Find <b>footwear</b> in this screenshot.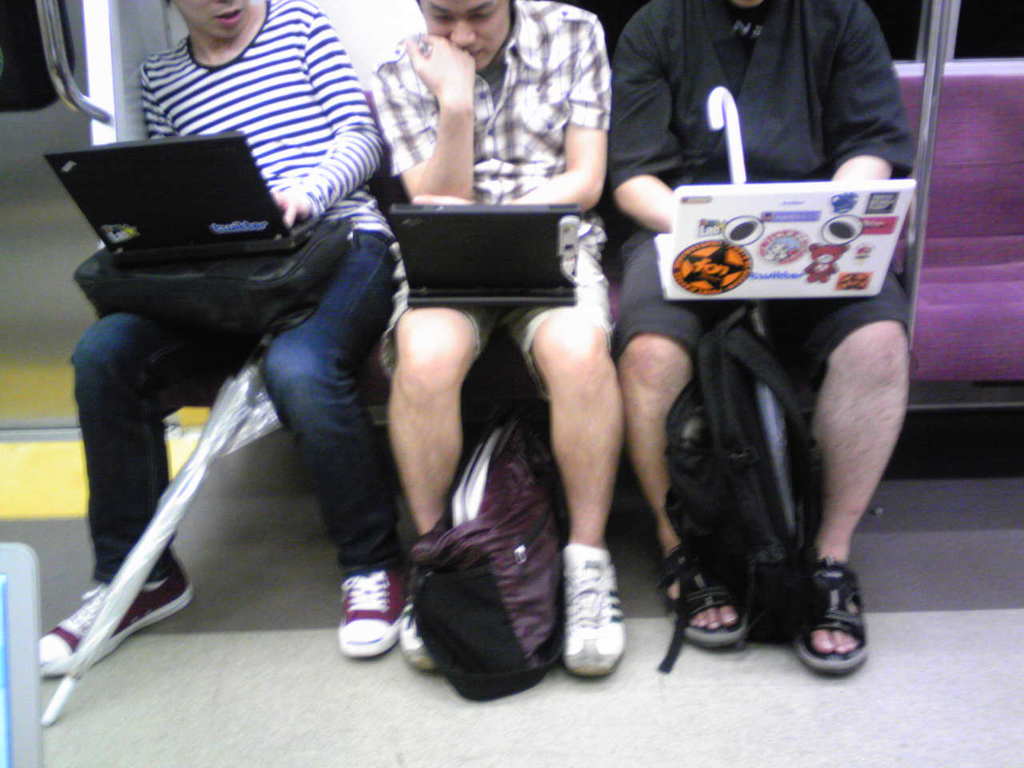
The bounding box for <b>footwear</b> is {"x1": 334, "y1": 561, "x2": 405, "y2": 658}.
